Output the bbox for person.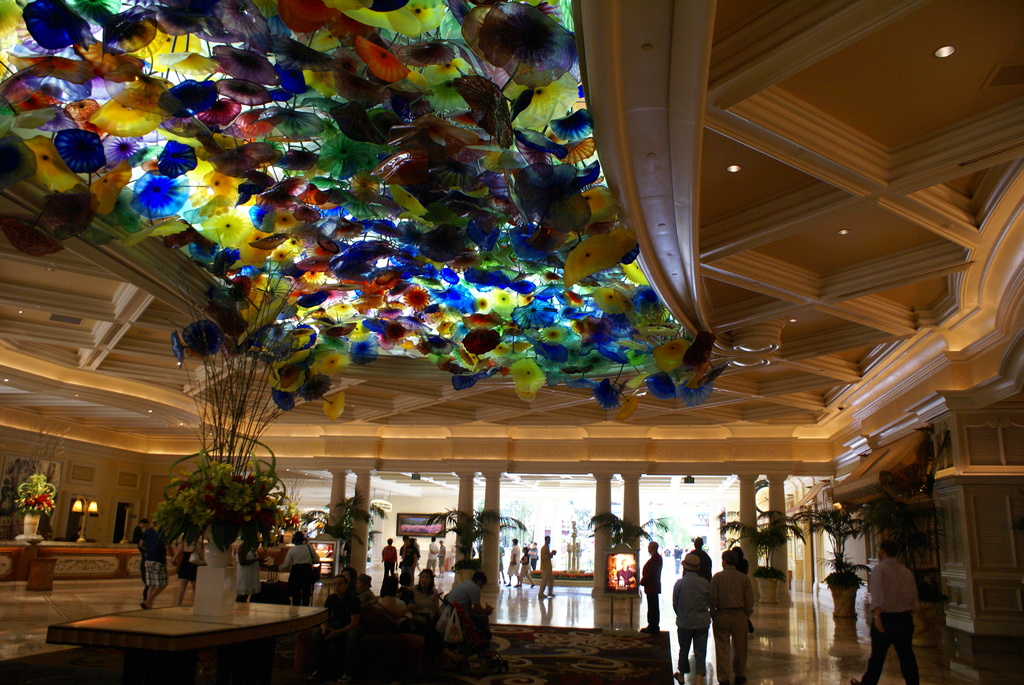
<region>708, 551, 755, 684</region>.
